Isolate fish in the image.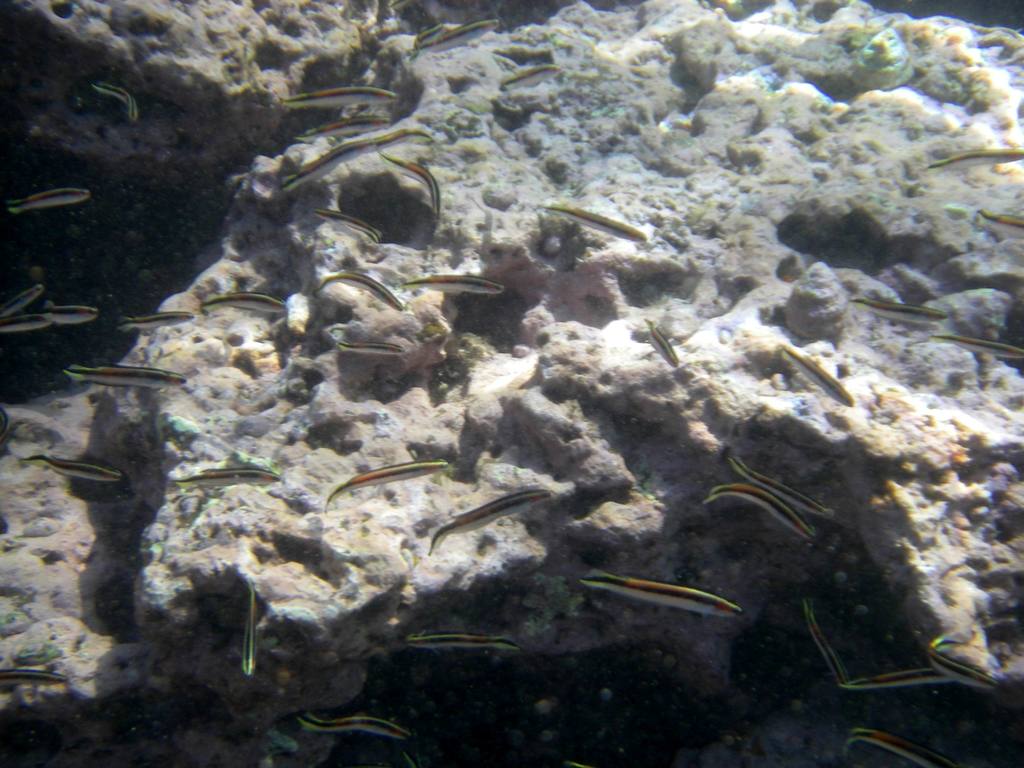
Isolated region: detection(345, 340, 403, 356).
